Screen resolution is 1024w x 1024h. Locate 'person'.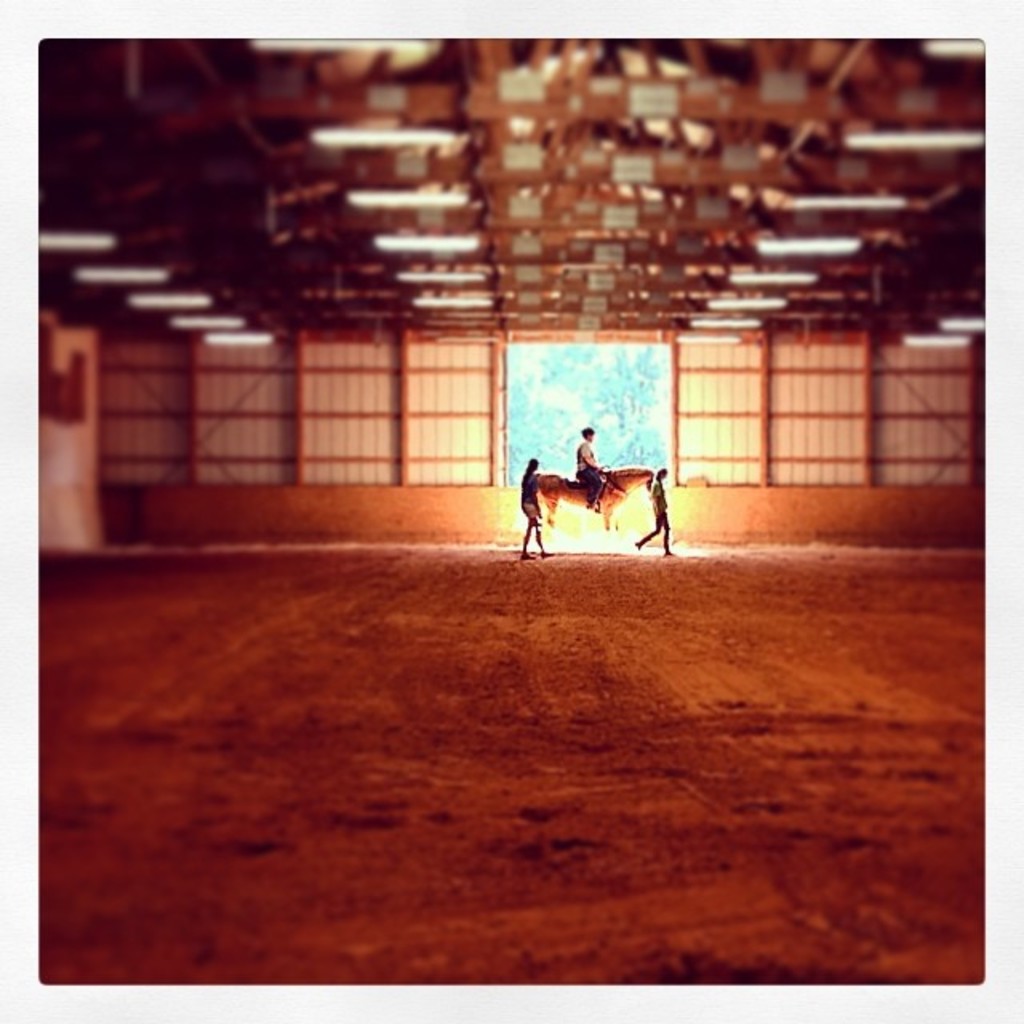
{"x1": 640, "y1": 461, "x2": 680, "y2": 562}.
